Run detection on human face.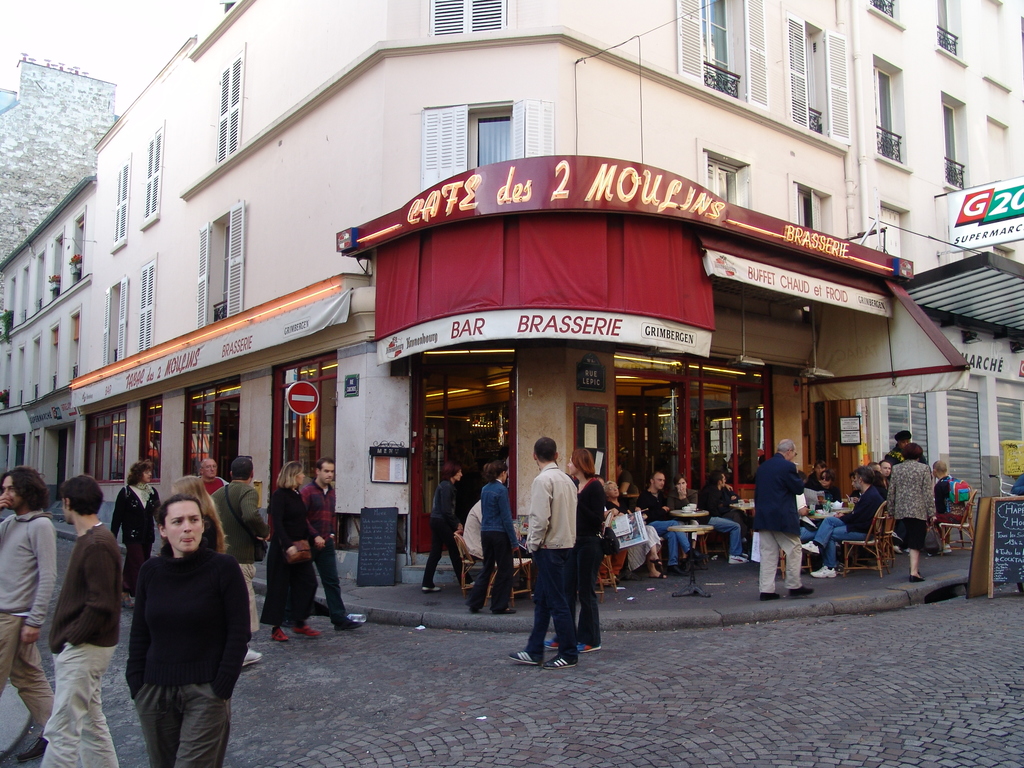
Result: [x1=451, y1=465, x2=463, y2=481].
